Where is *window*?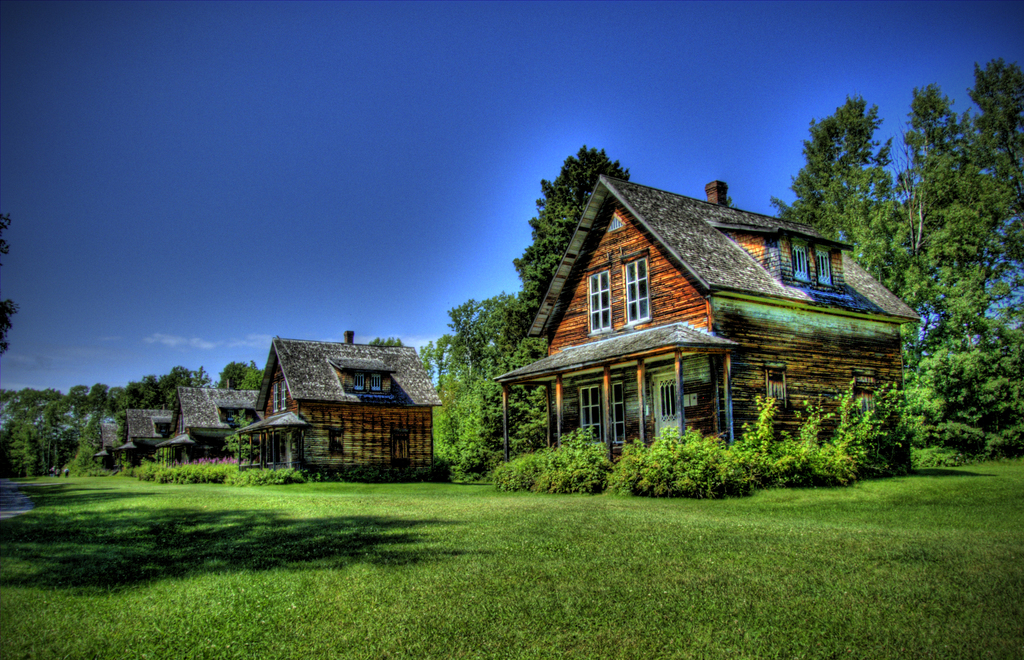
x1=791 y1=237 x2=834 y2=287.
